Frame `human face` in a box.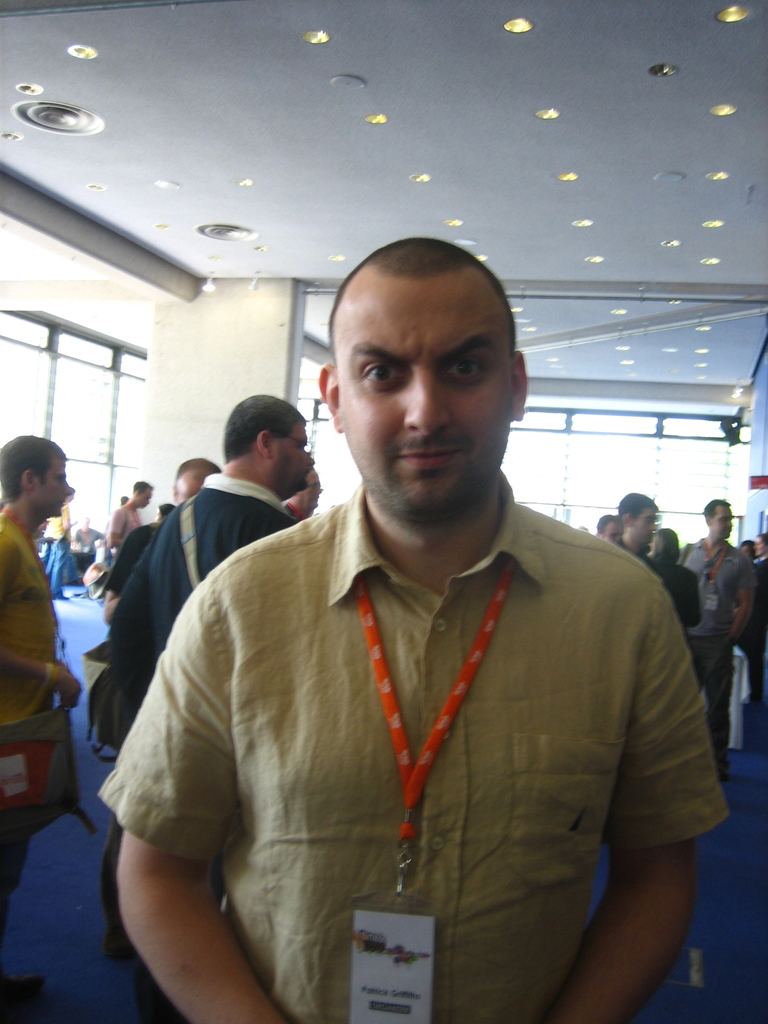
(x1=338, y1=286, x2=516, y2=528).
